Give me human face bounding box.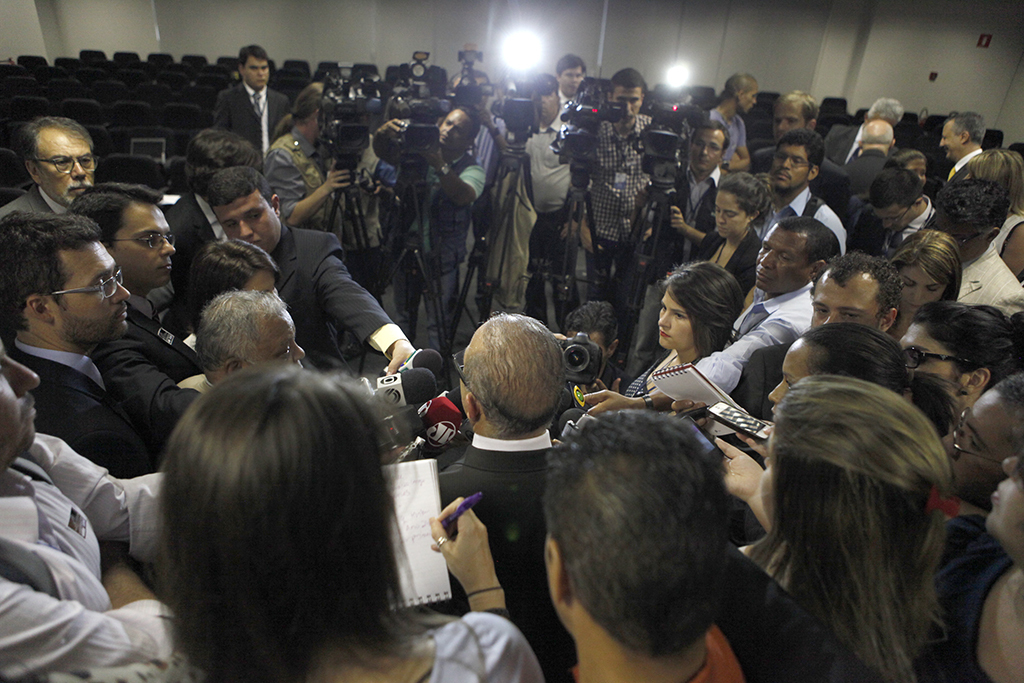
rect(558, 64, 583, 99).
